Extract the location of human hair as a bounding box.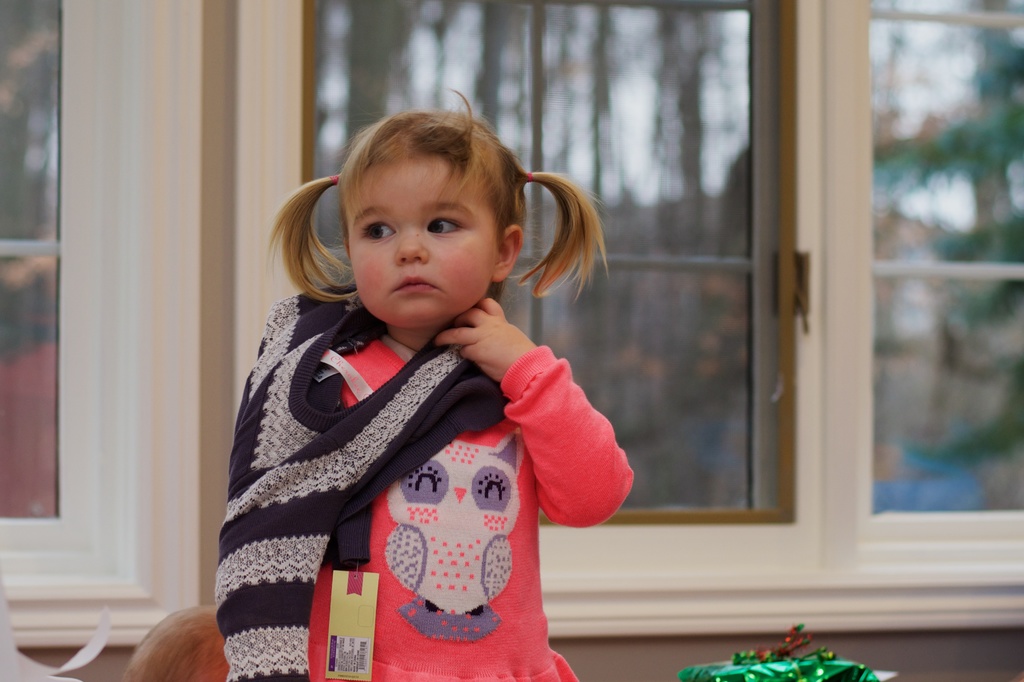
117, 603, 231, 681.
